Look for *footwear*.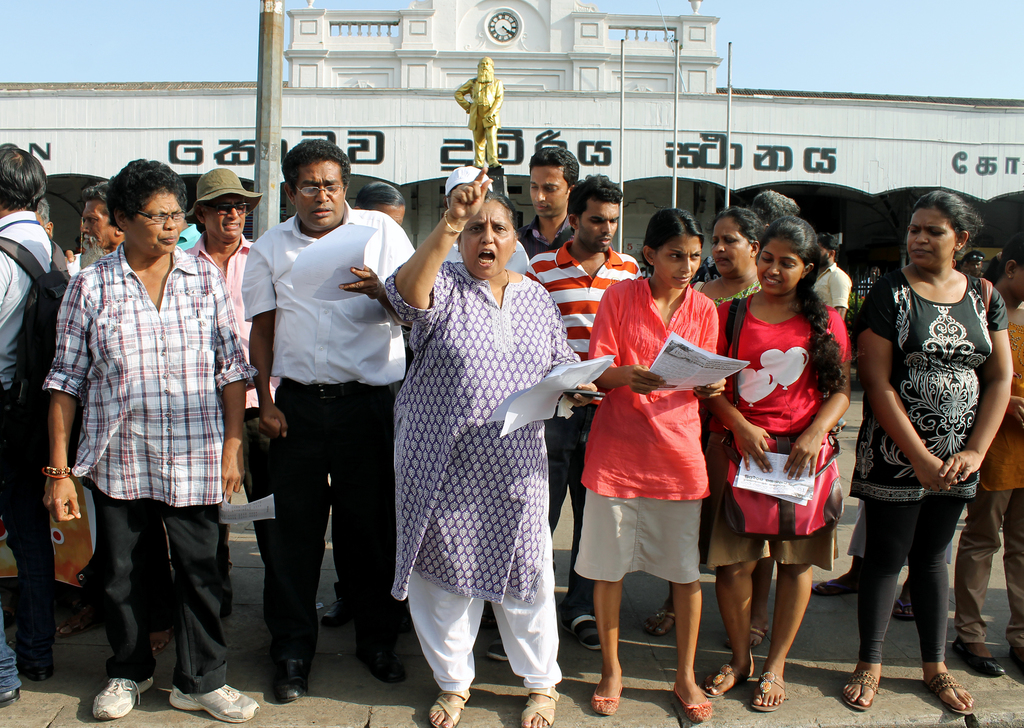
Found: (701,667,751,697).
